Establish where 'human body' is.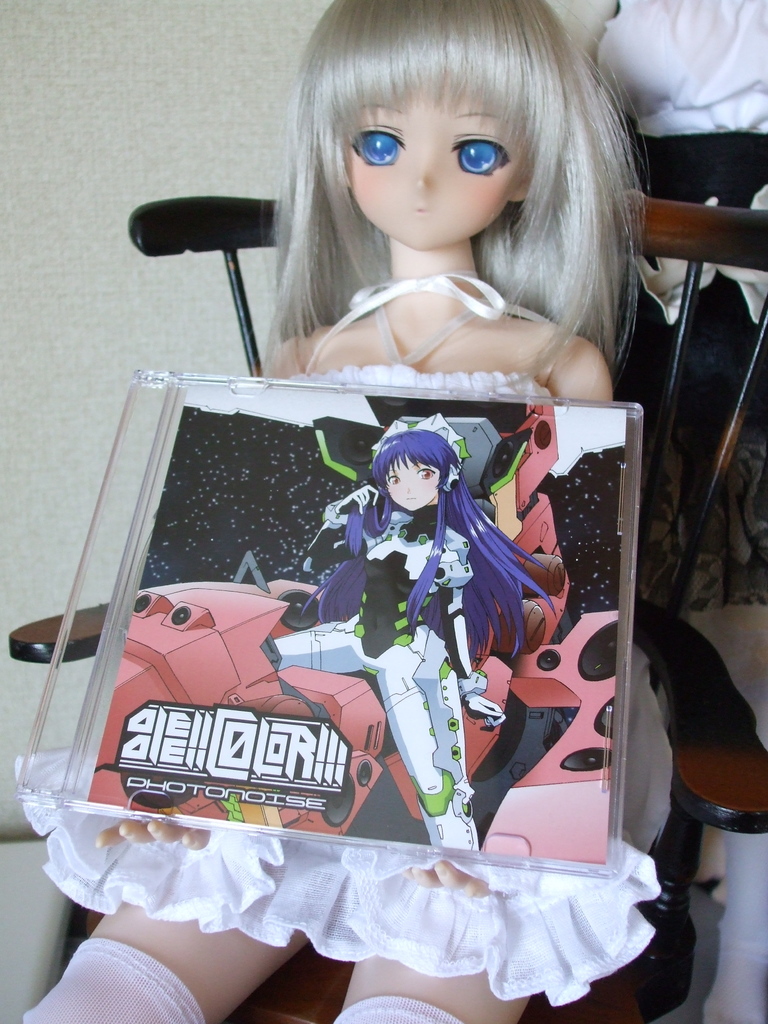
Established at pyautogui.locateOnScreen(13, 0, 675, 1023).
